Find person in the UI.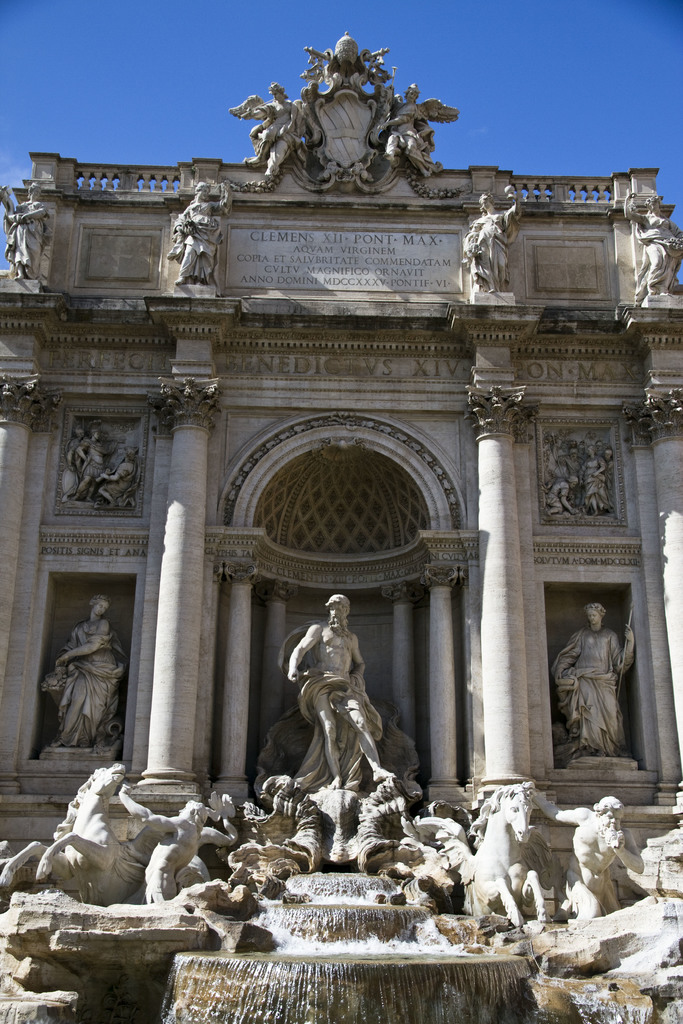
UI element at <region>552, 598, 634, 758</region>.
